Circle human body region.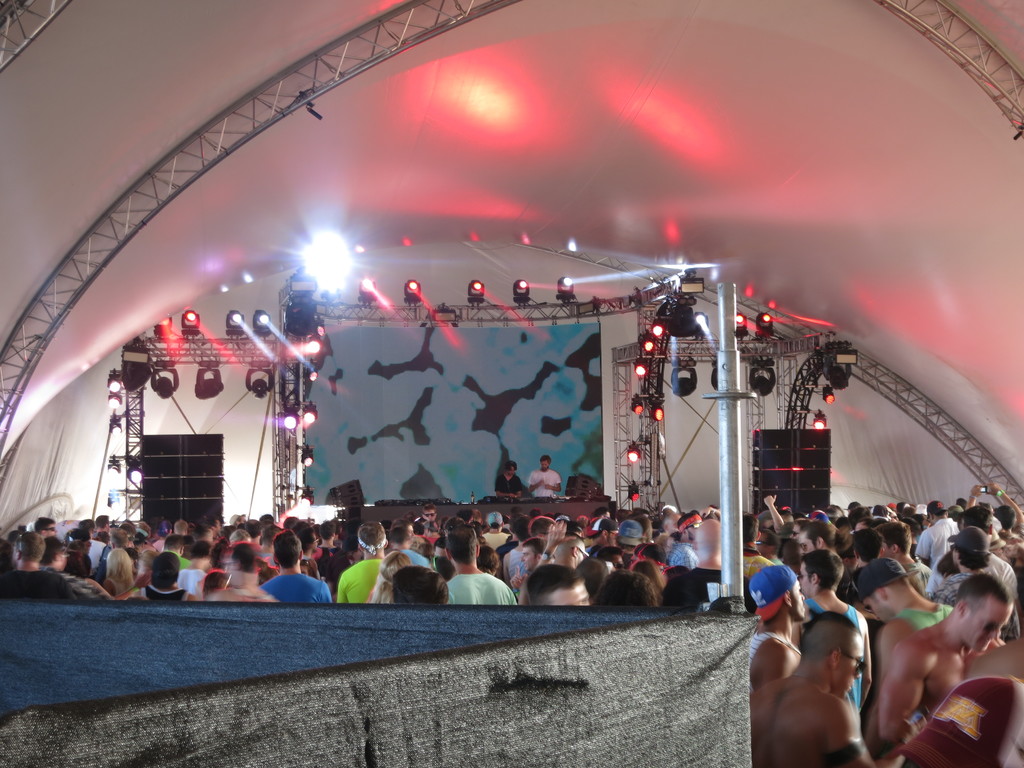
Region: 737, 587, 880, 757.
